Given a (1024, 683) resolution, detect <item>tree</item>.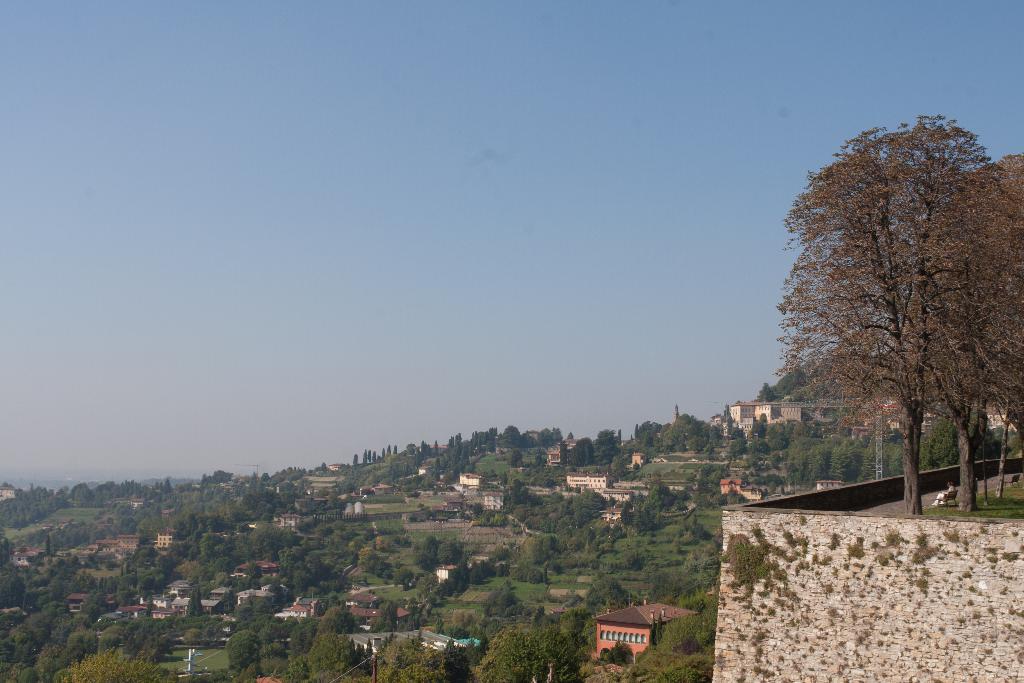
[637, 563, 680, 602].
